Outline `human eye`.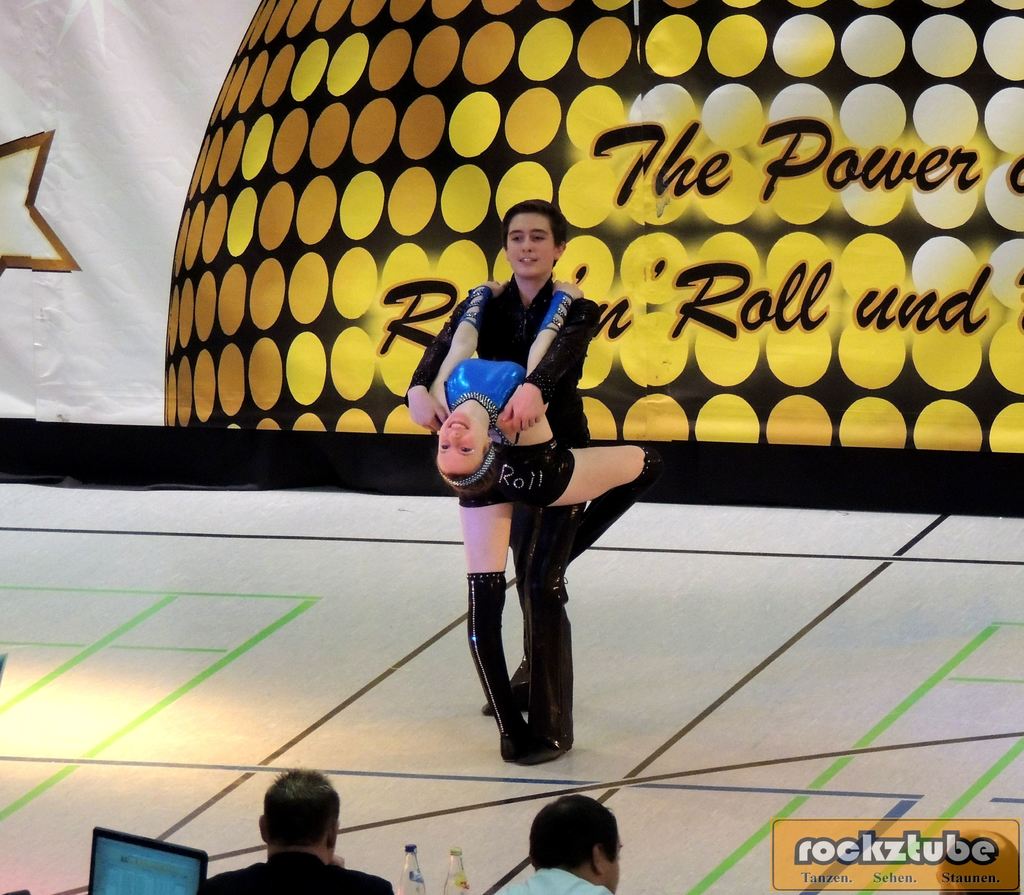
Outline: (left=437, top=441, right=451, bottom=450).
